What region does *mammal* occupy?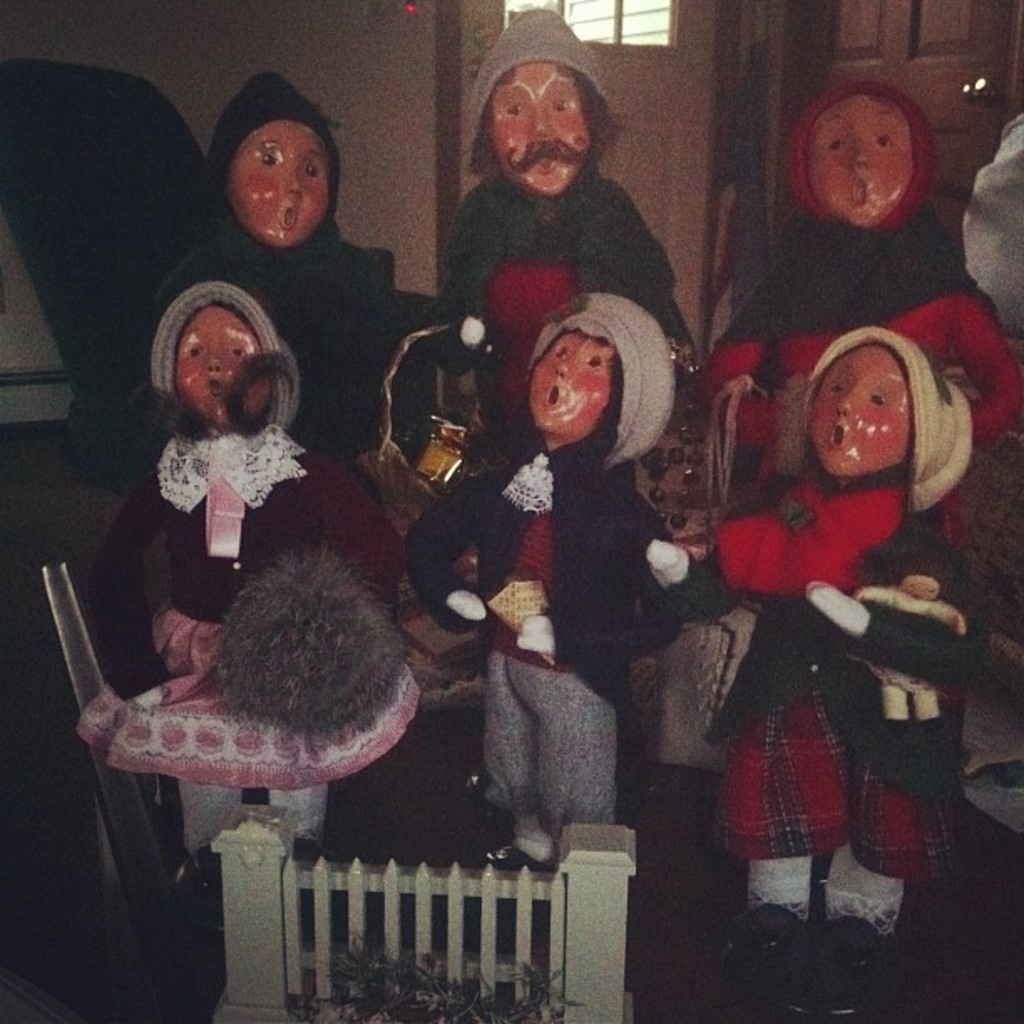
(x1=708, y1=75, x2=1022, y2=442).
